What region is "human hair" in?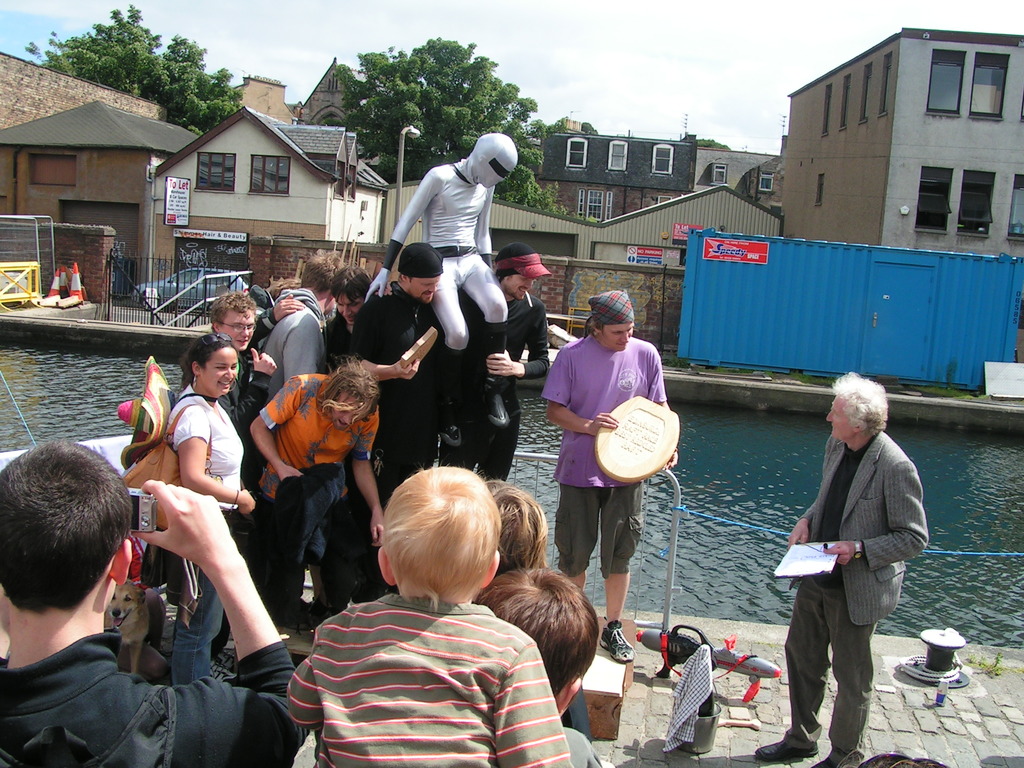
pyautogui.locateOnScreen(214, 291, 267, 333).
